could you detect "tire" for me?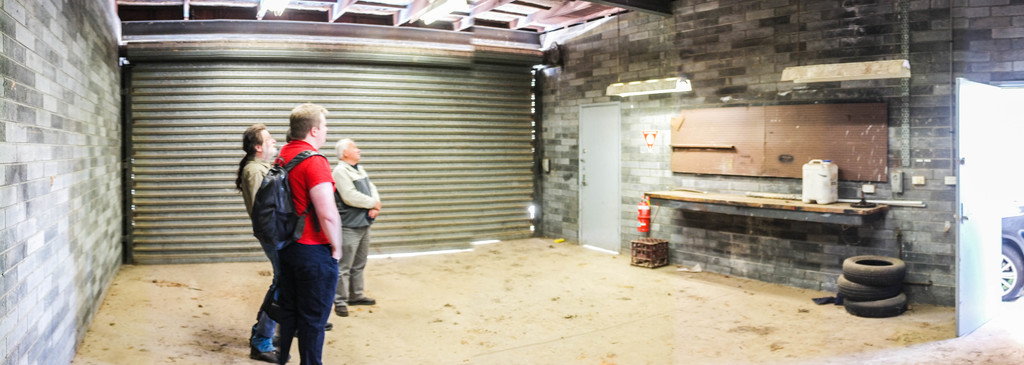
Detection result: x1=1000 y1=241 x2=1023 y2=301.
